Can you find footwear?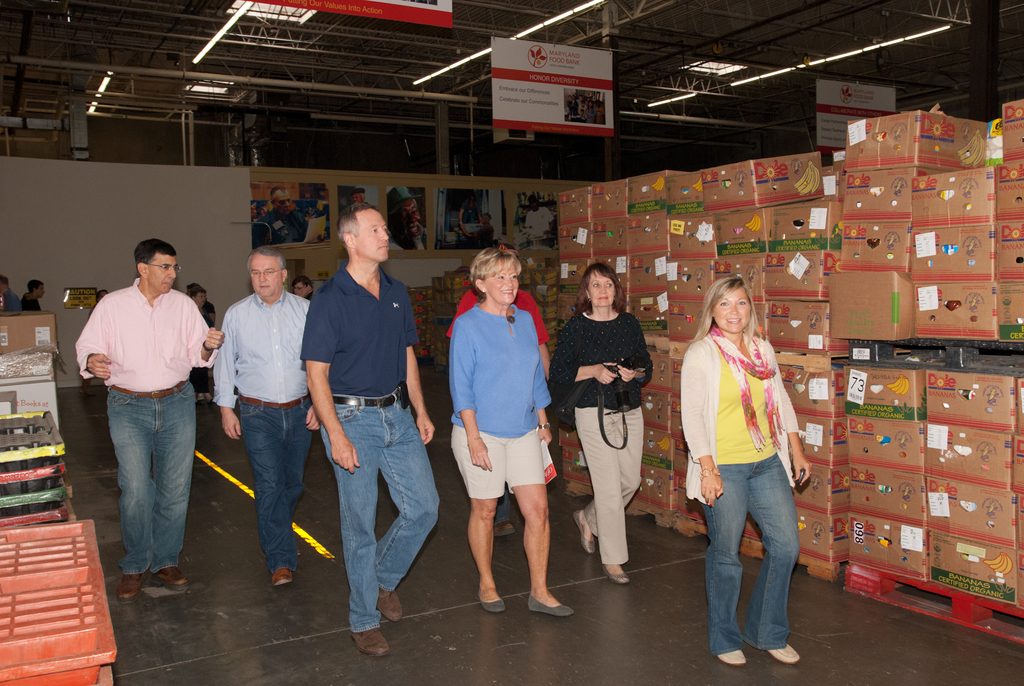
Yes, bounding box: rect(526, 591, 572, 615).
